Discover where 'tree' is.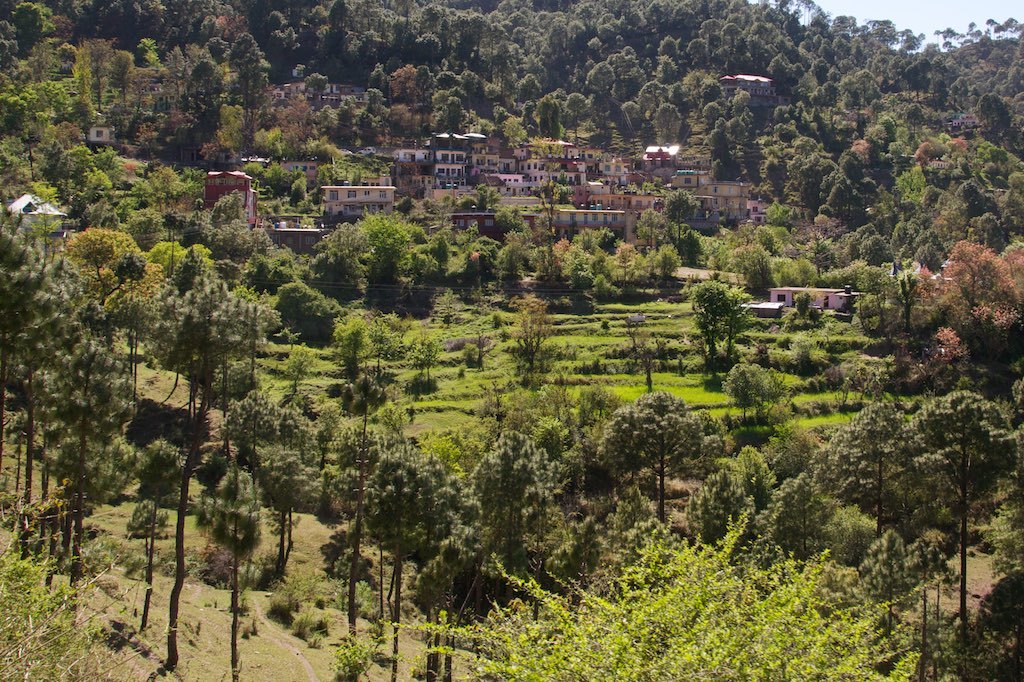
Discovered at (852, 529, 924, 672).
